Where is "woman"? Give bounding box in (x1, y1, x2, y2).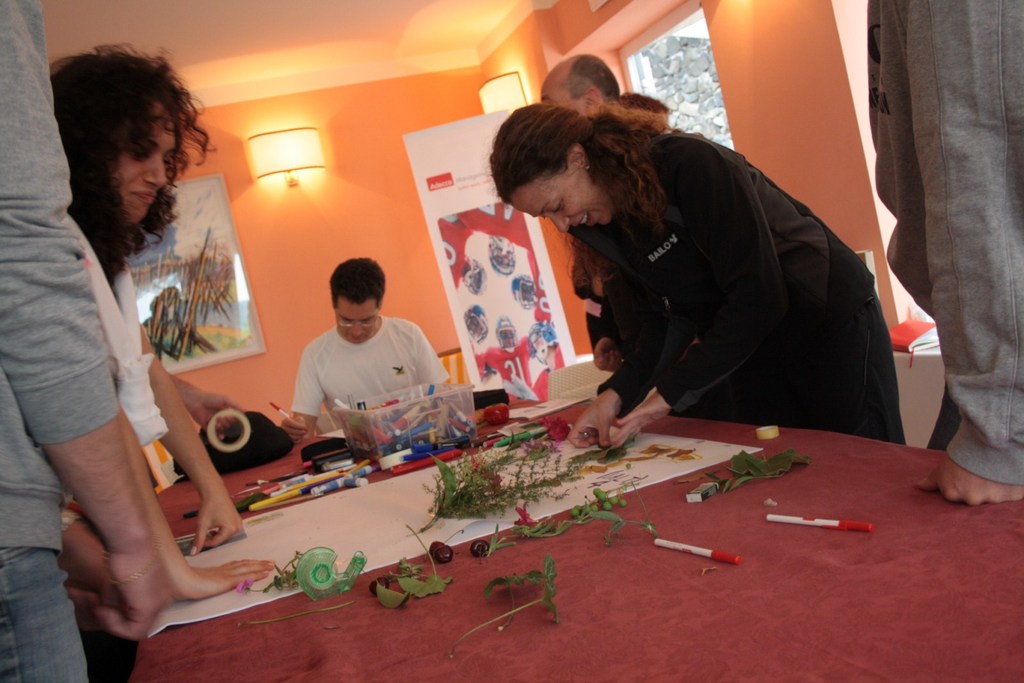
(496, 103, 902, 442).
